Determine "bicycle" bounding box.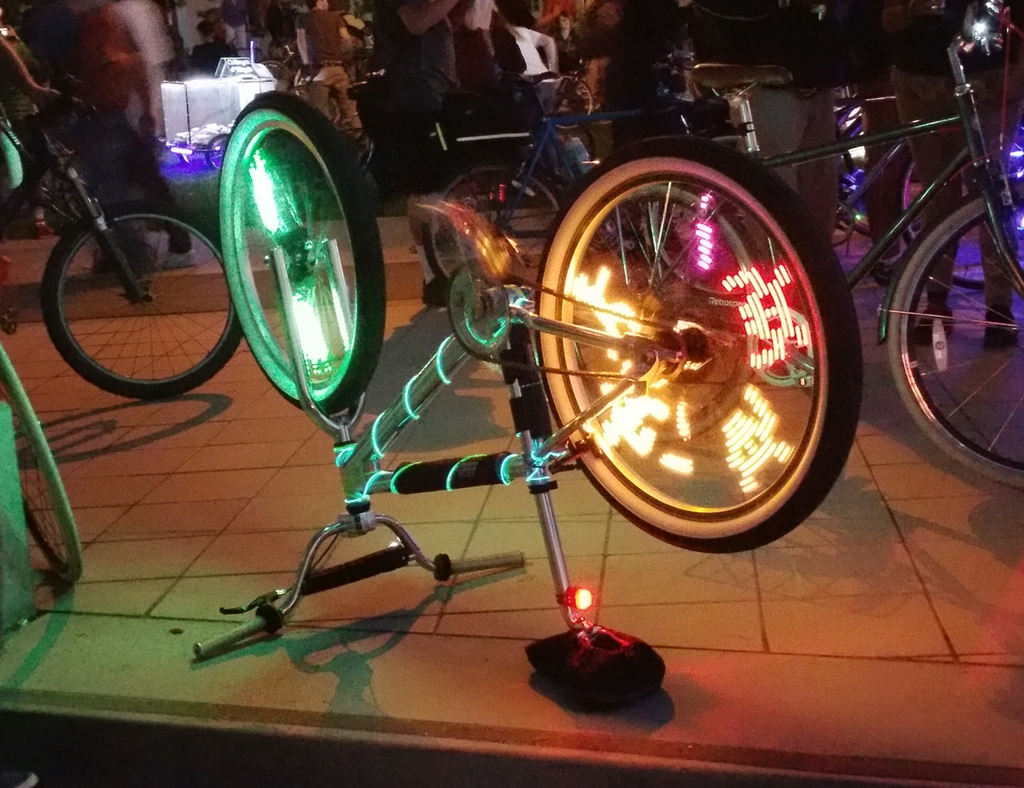
Determined: [x1=421, y1=43, x2=776, y2=315].
